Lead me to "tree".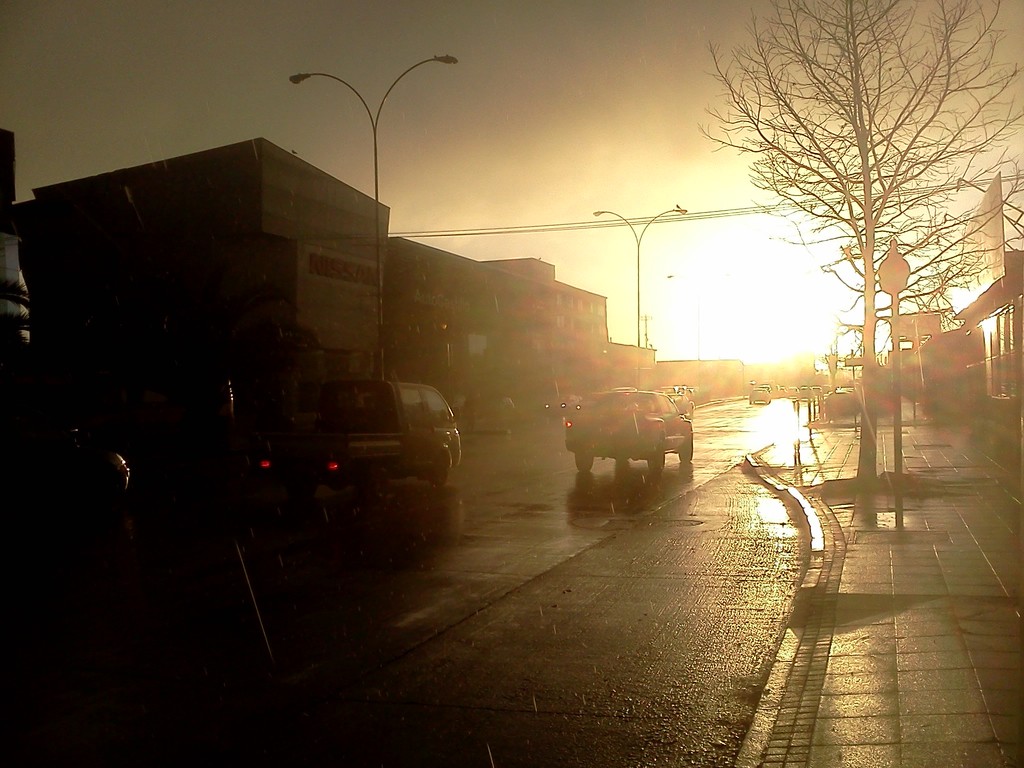
Lead to [left=700, top=10, right=995, bottom=461].
